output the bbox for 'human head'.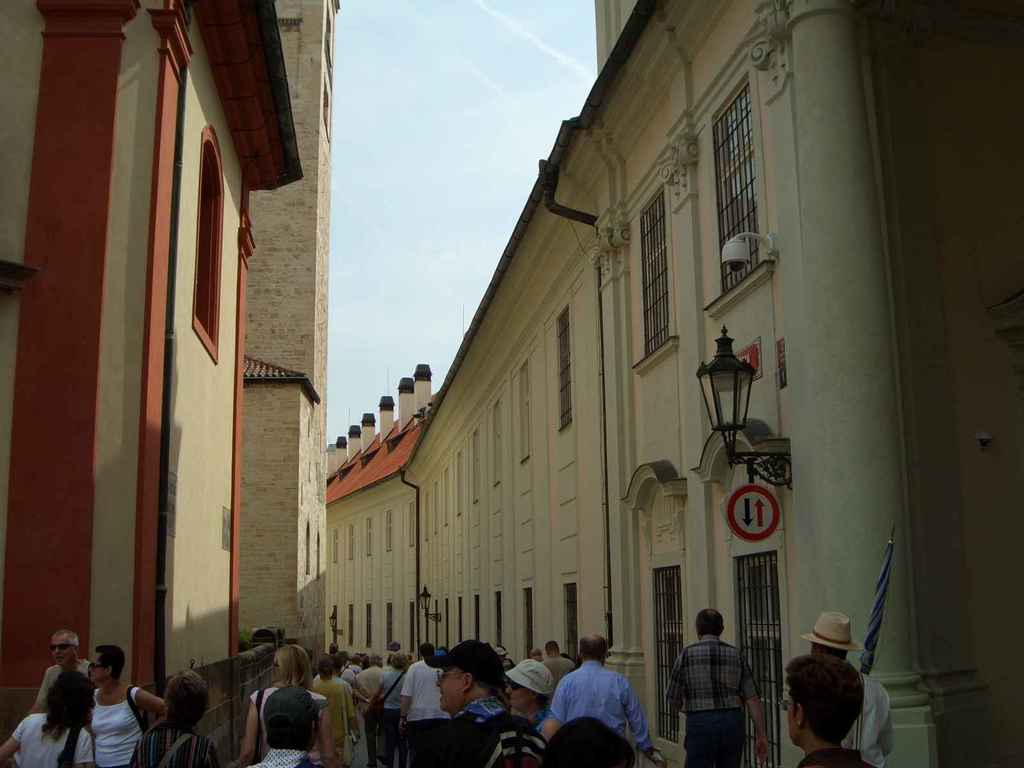
{"x1": 49, "y1": 631, "x2": 77, "y2": 664}.
